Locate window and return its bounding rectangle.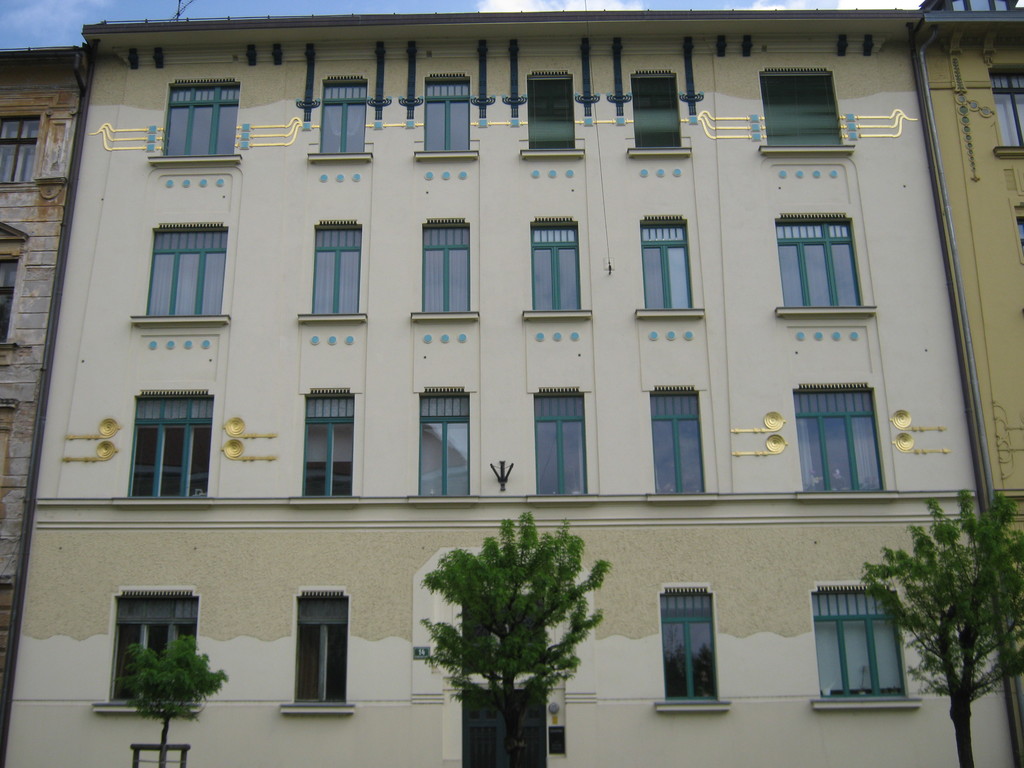
pyautogui.locateOnScreen(634, 73, 680, 145).
